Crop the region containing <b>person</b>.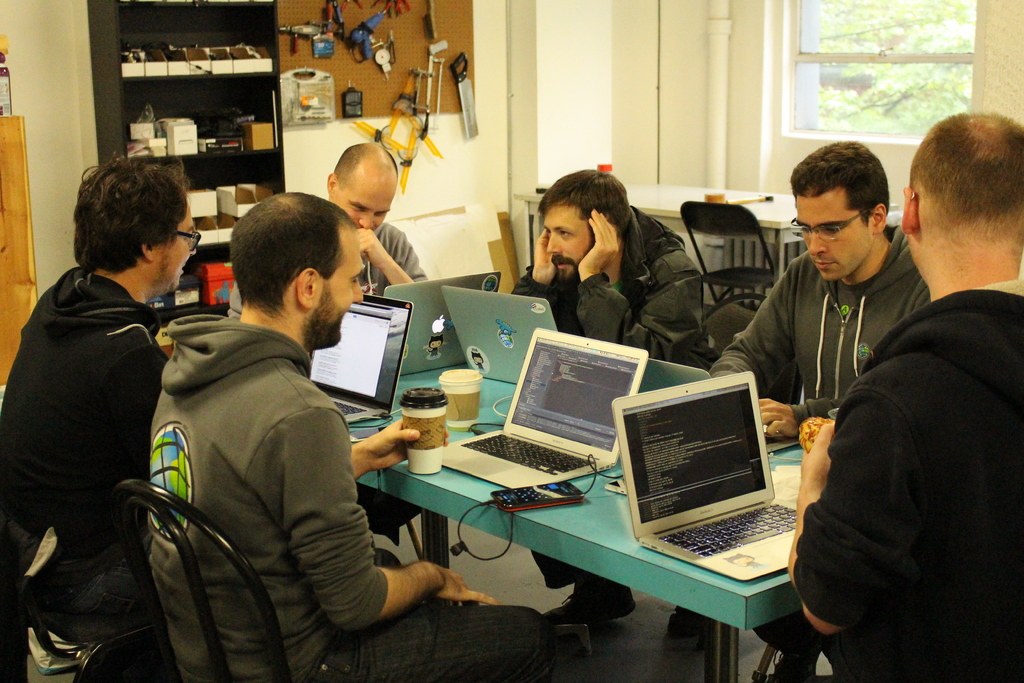
Crop region: 1, 145, 177, 682.
